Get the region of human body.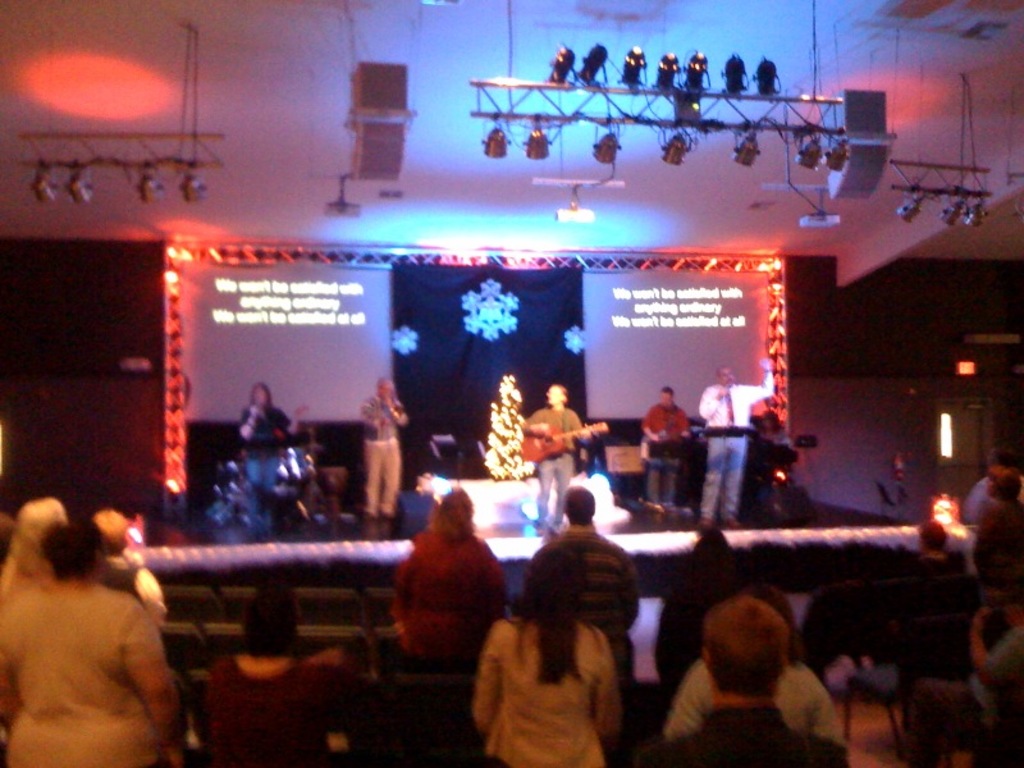
bbox(360, 394, 410, 524).
